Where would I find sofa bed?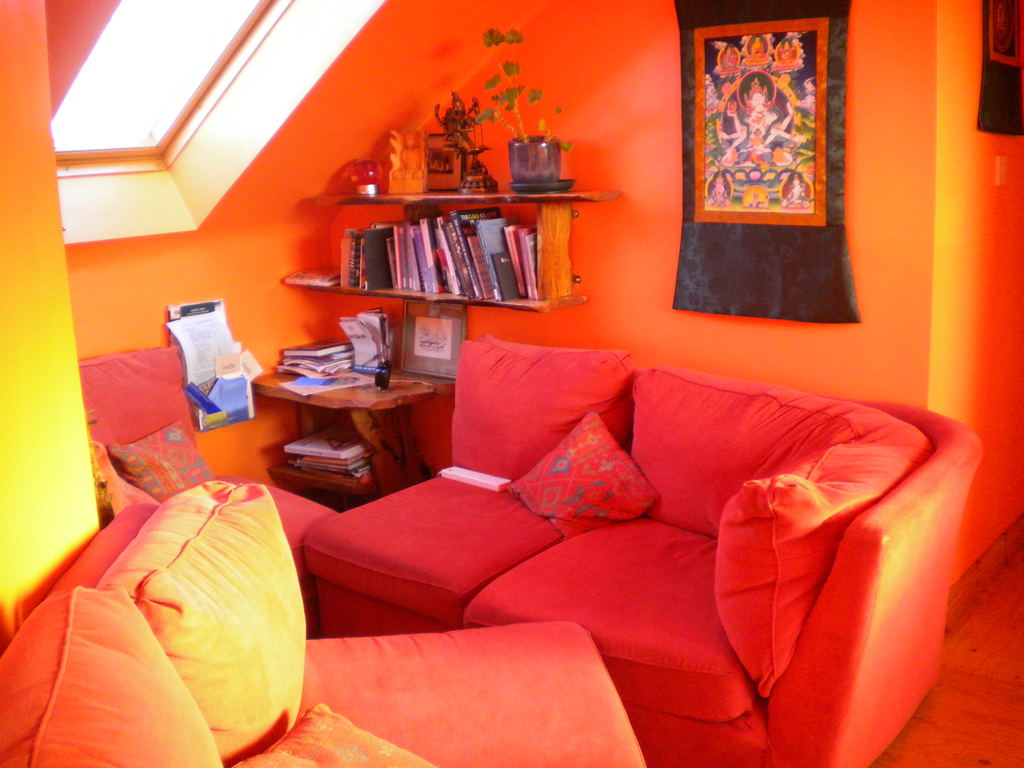
At (left=299, top=333, right=980, bottom=767).
